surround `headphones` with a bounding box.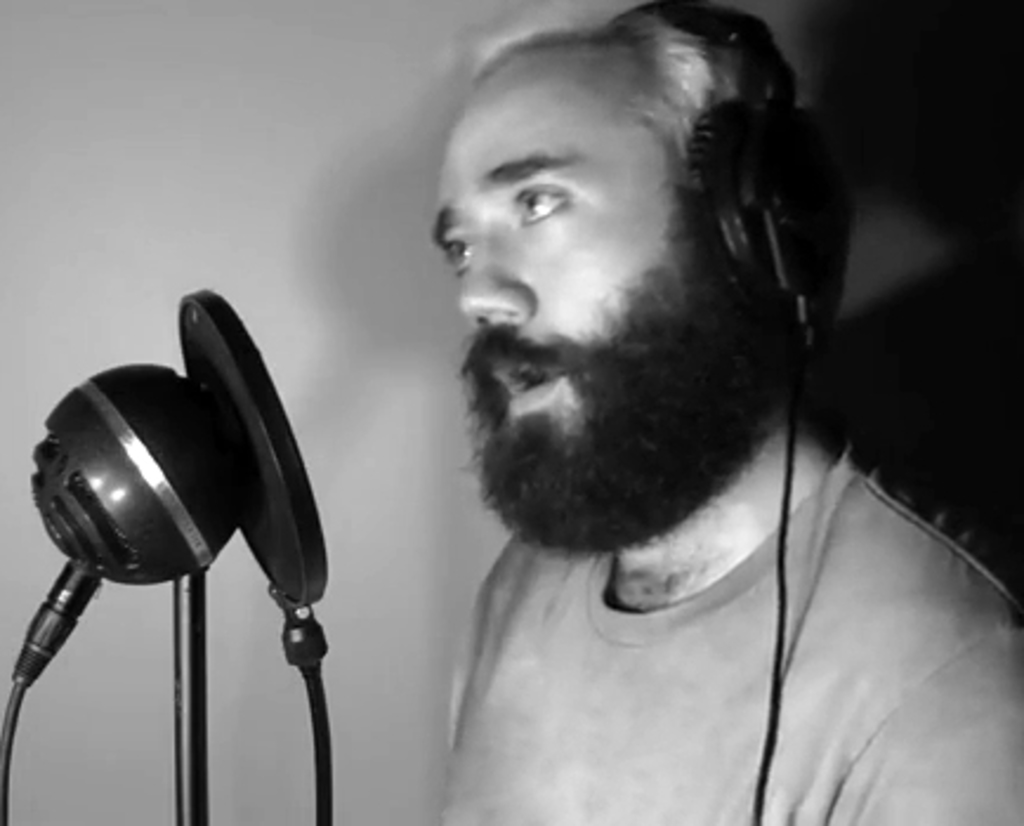
604, 0, 856, 352.
